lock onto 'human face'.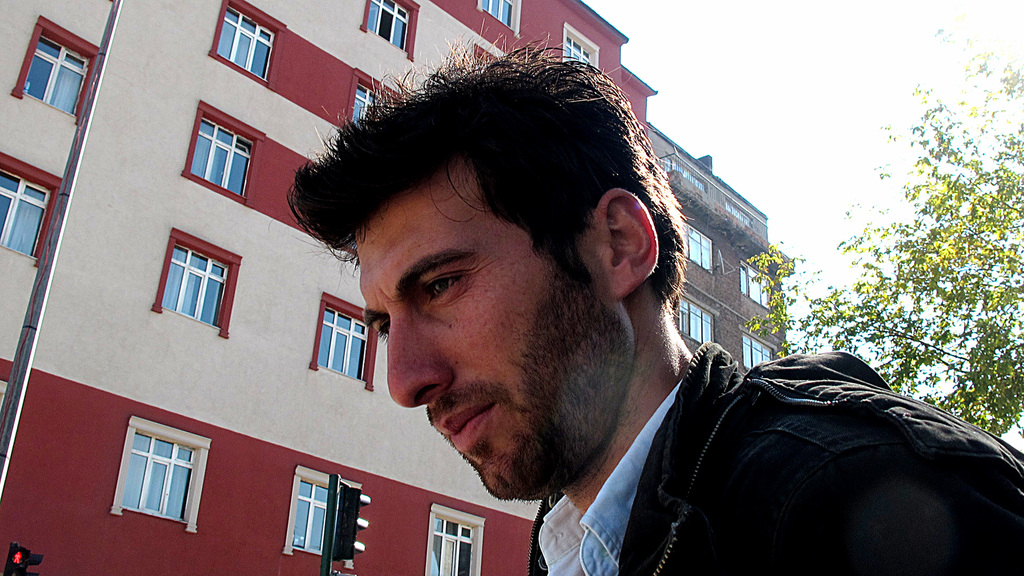
Locked: (left=358, top=230, right=615, bottom=499).
